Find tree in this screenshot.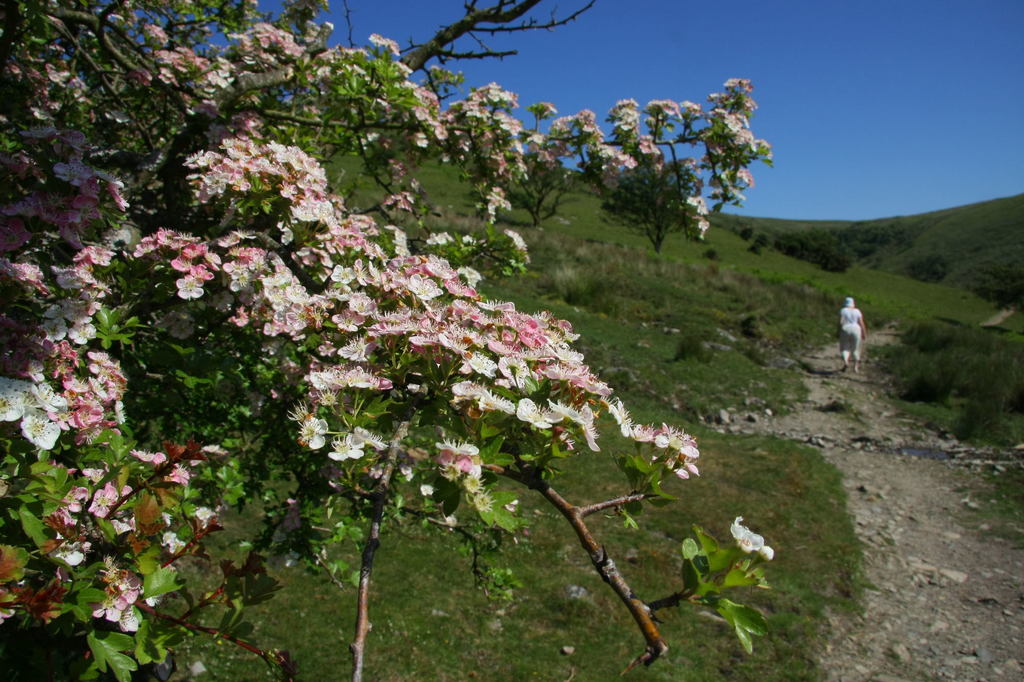
The bounding box for tree is l=0, t=0, r=772, b=681.
